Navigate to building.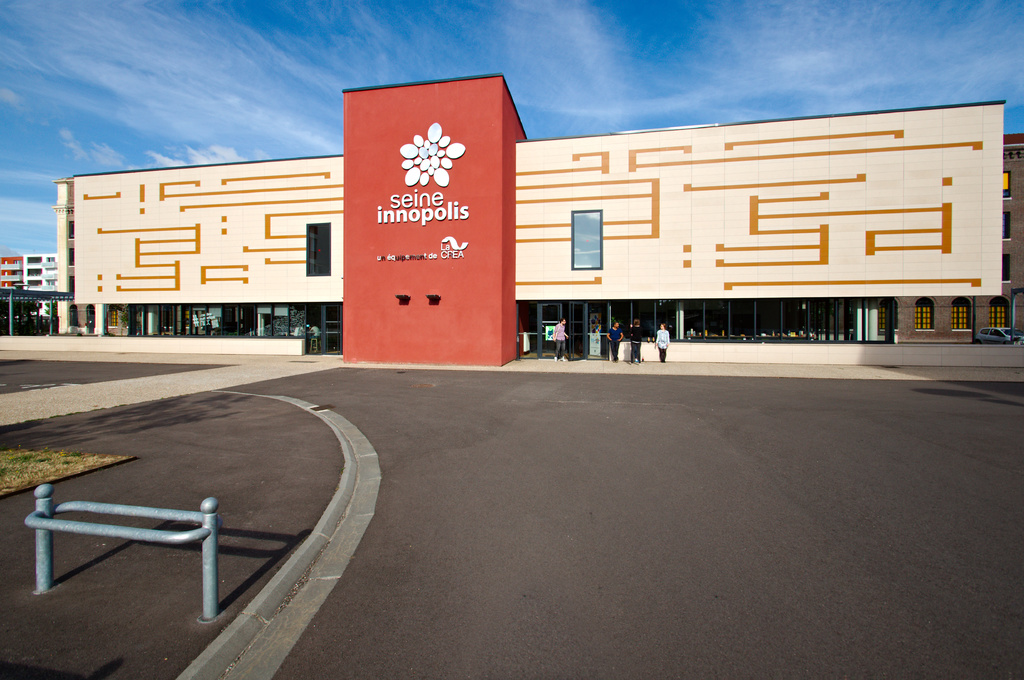
Navigation target: (left=24, top=253, right=57, bottom=320).
